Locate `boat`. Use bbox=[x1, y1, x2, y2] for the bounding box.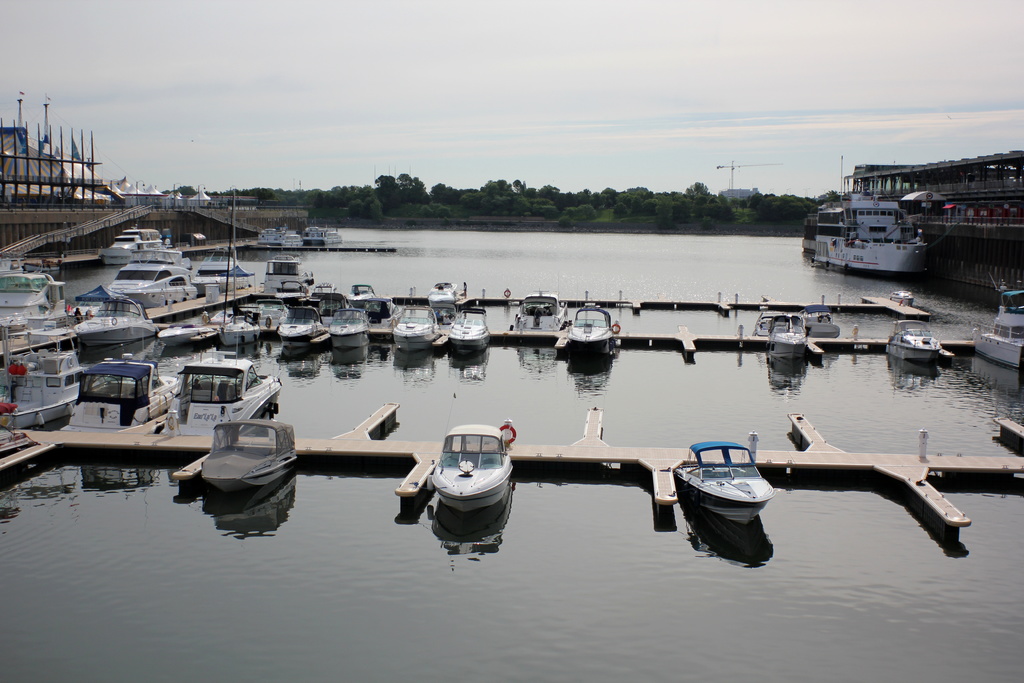
bbox=[61, 361, 178, 434].
